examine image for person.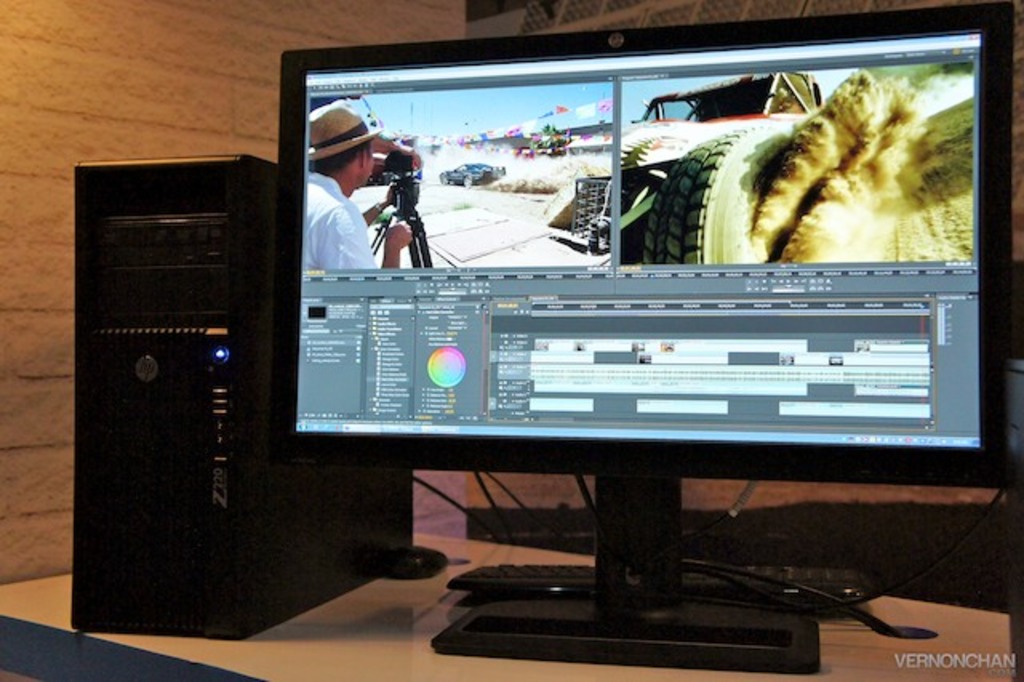
Examination result: 307 106 416 271.
